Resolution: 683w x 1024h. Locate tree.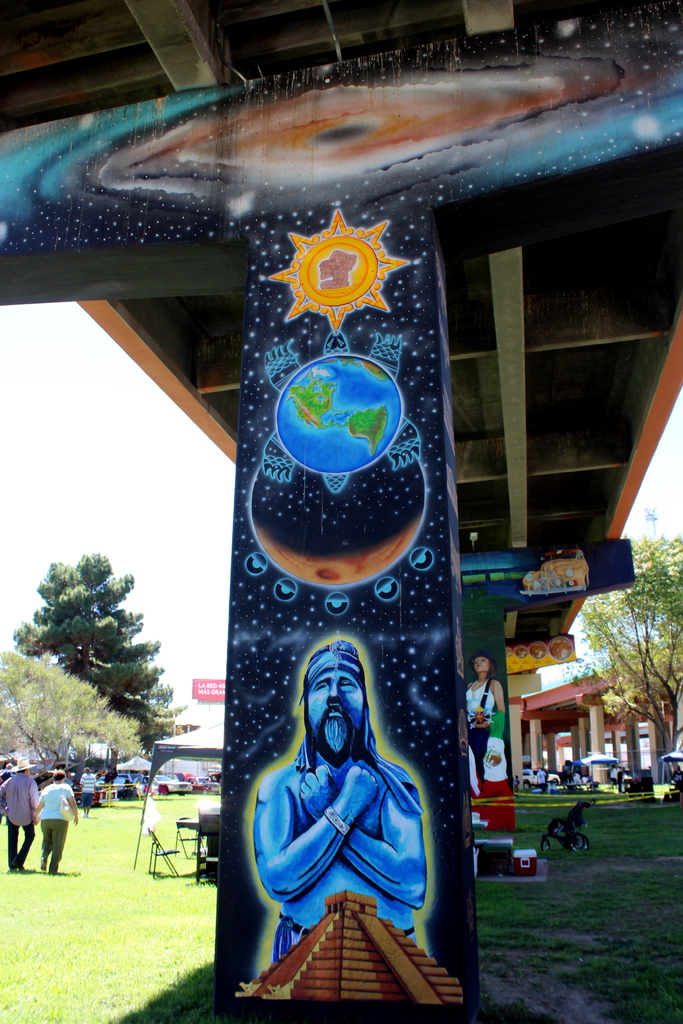
crop(0, 655, 144, 780).
